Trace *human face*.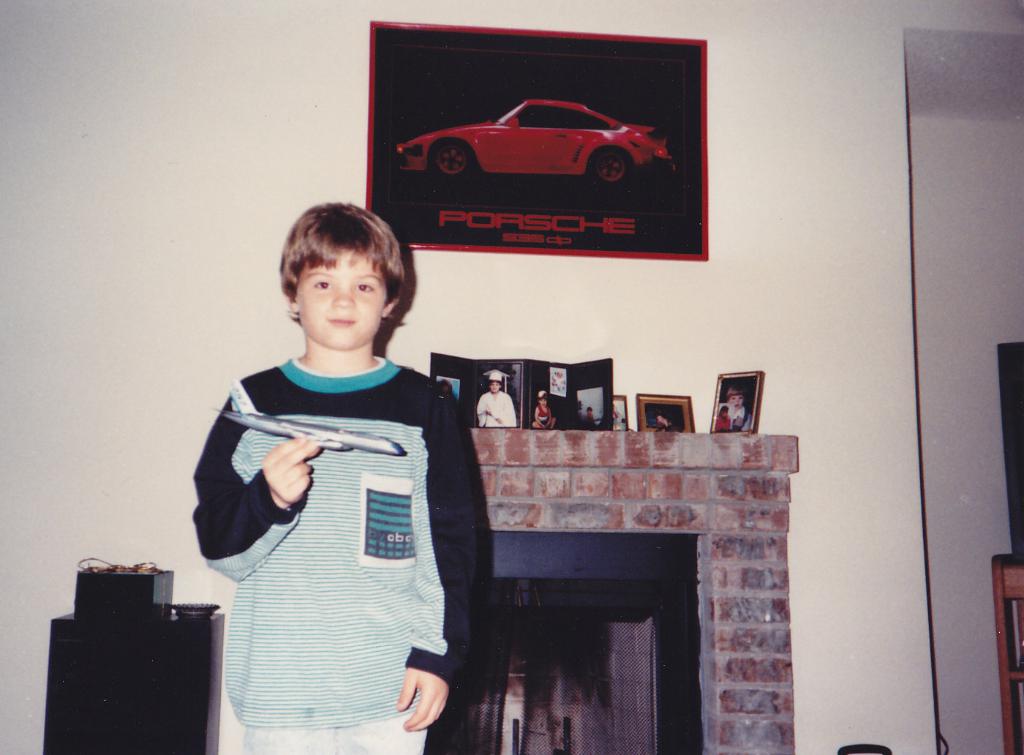
Traced to {"left": 537, "top": 397, "right": 548, "bottom": 408}.
